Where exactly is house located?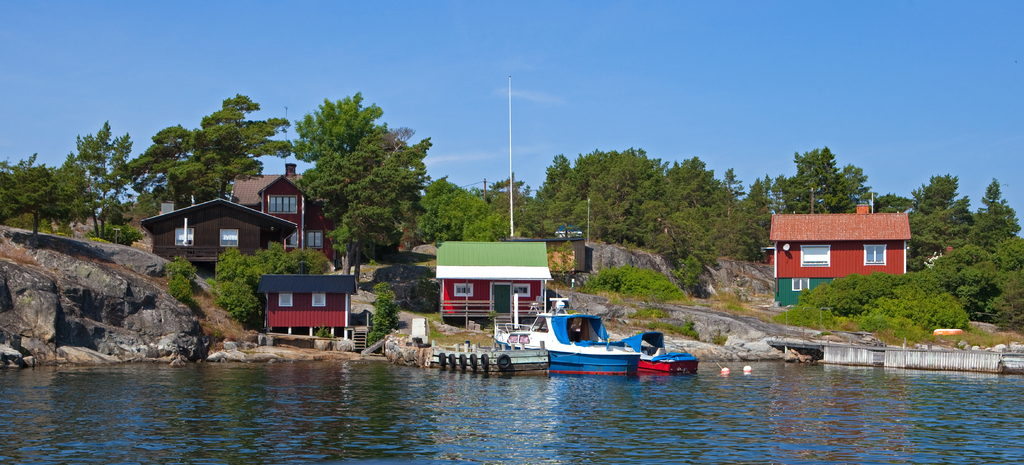
Its bounding box is <region>770, 205, 911, 312</region>.
